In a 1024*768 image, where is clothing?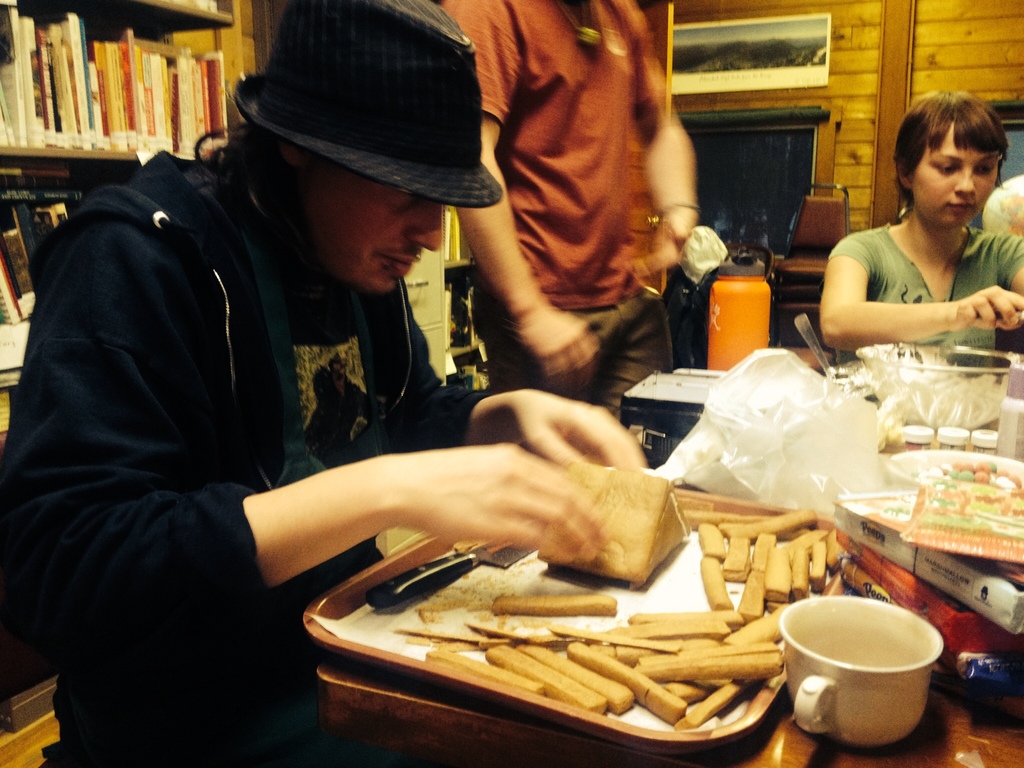
Rect(812, 220, 1023, 375).
